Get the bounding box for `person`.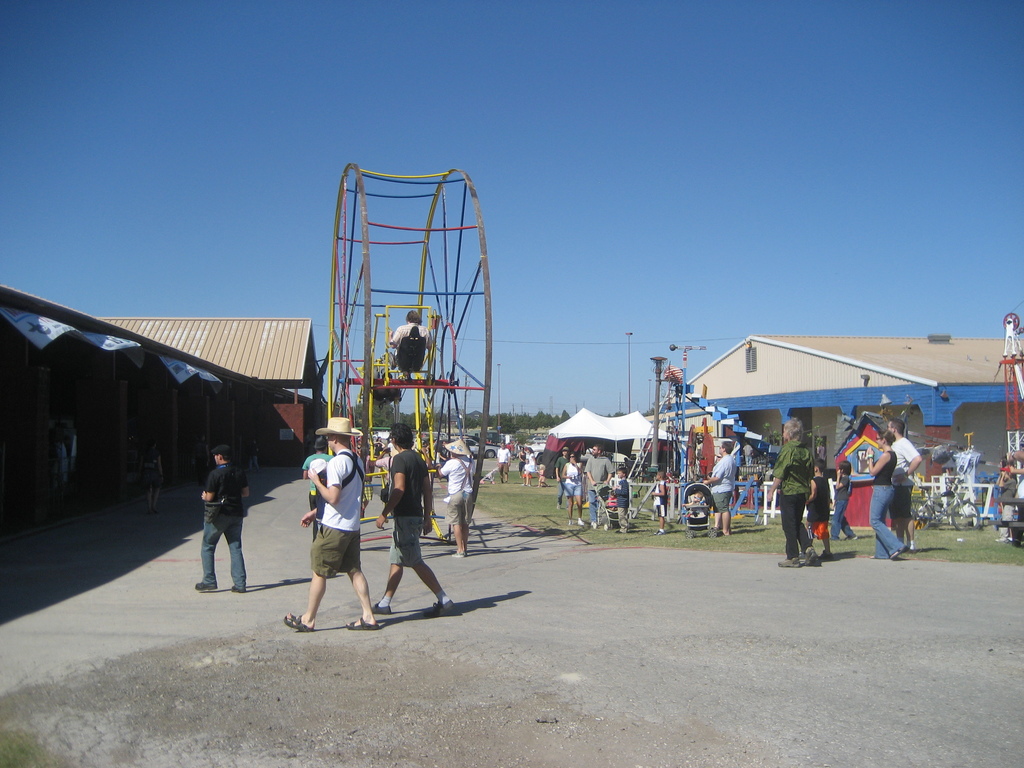
BBox(740, 439, 751, 471).
